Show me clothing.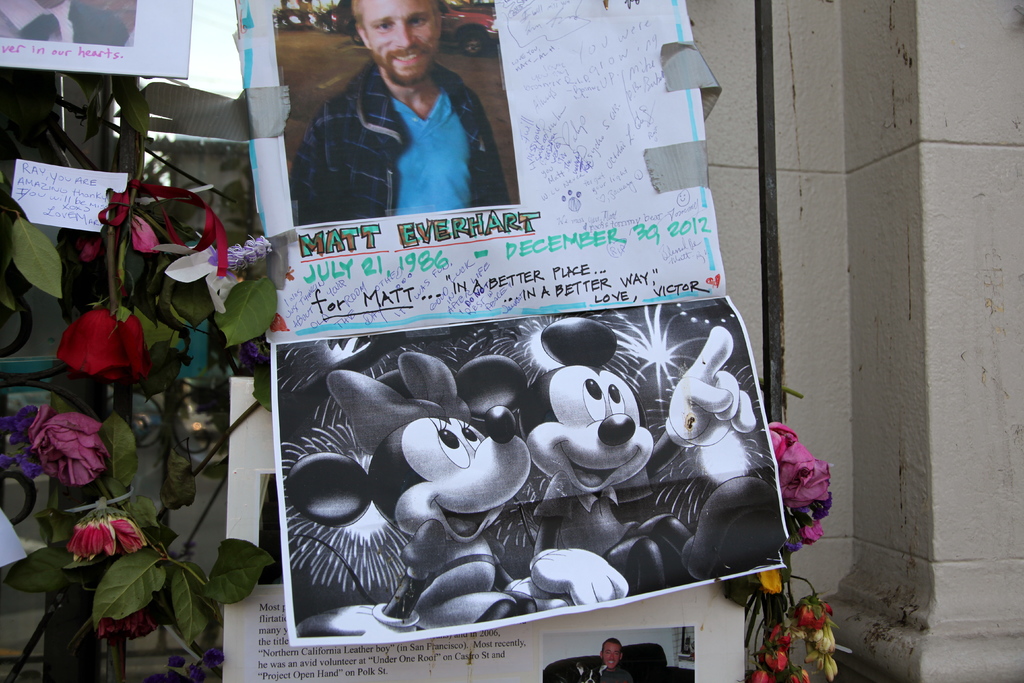
clothing is here: box=[597, 666, 636, 682].
